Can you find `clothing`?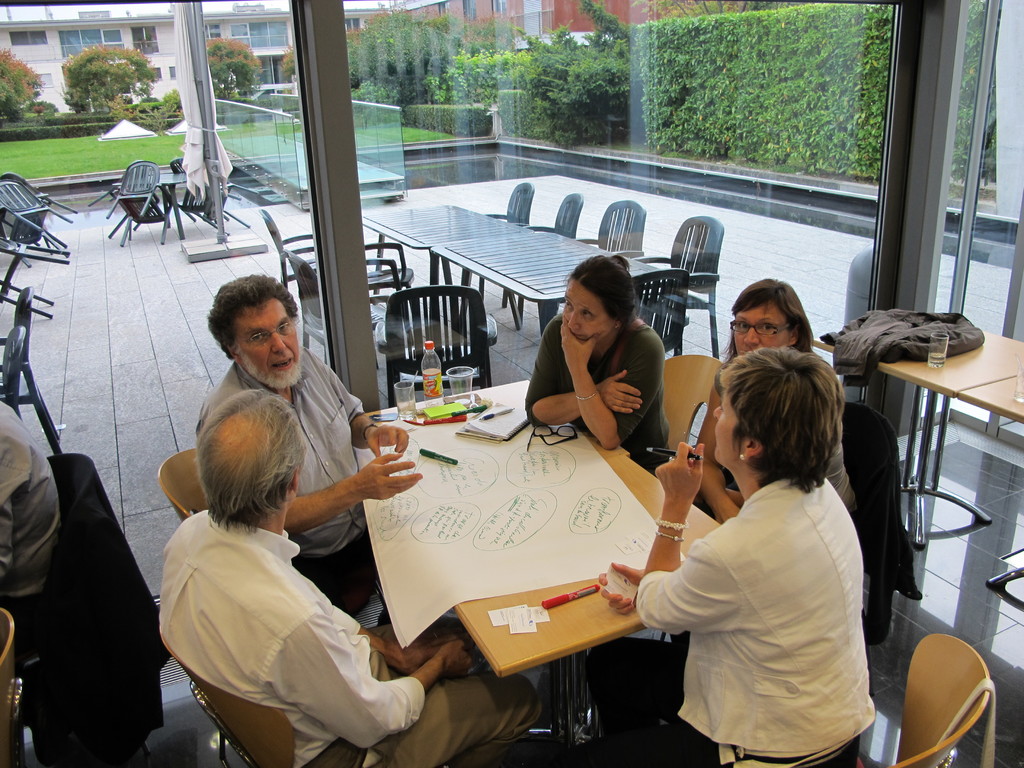
Yes, bounding box: bbox(526, 317, 671, 456).
